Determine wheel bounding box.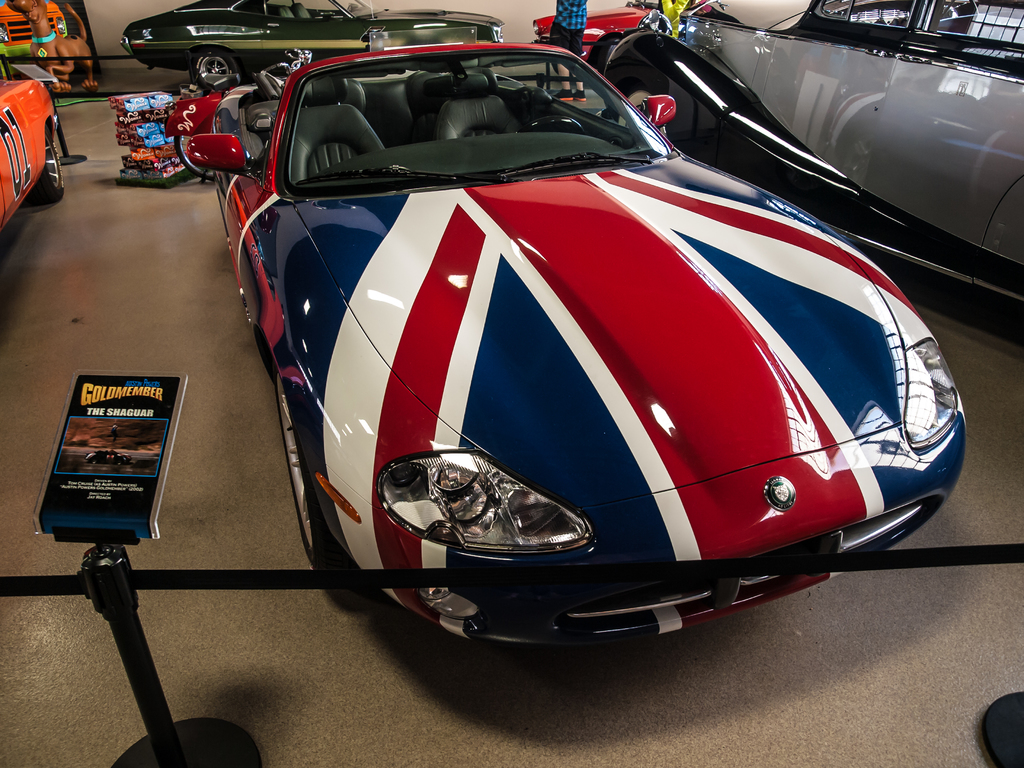
Determined: [171,136,214,186].
